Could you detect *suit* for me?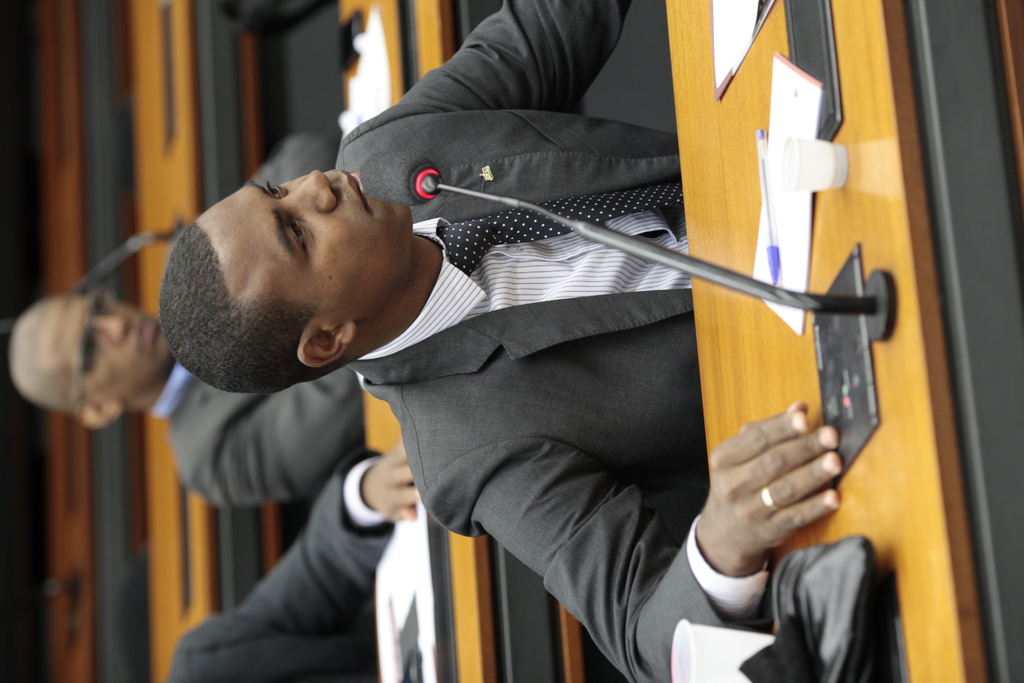
Detection result: 161 448 394 682.
